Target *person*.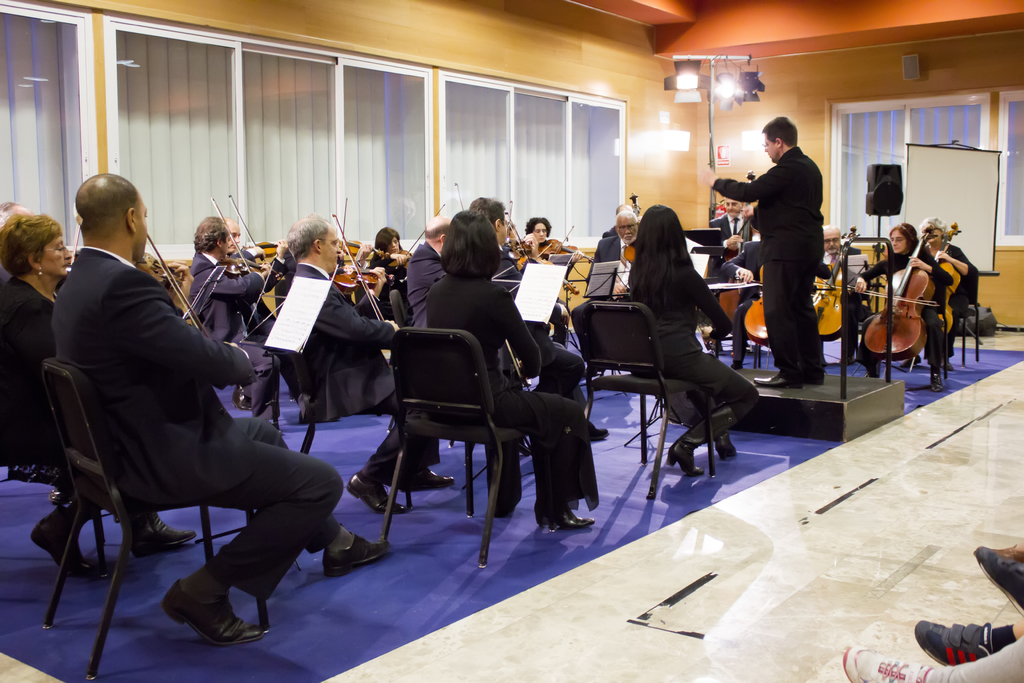
Target region: 913:543:1023:666.
